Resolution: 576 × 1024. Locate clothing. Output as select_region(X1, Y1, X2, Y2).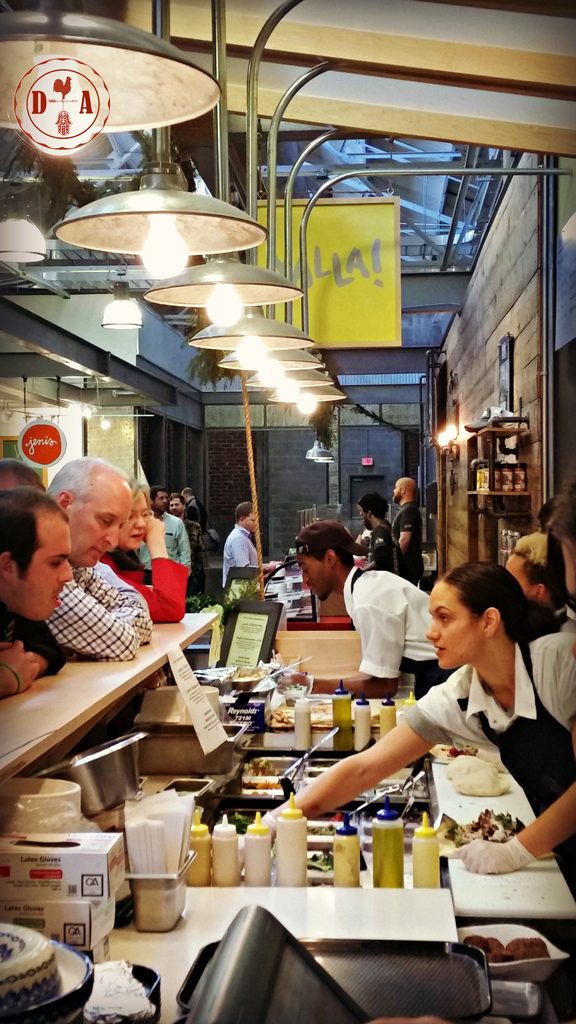
select_region(177, 490, 219, 540).
